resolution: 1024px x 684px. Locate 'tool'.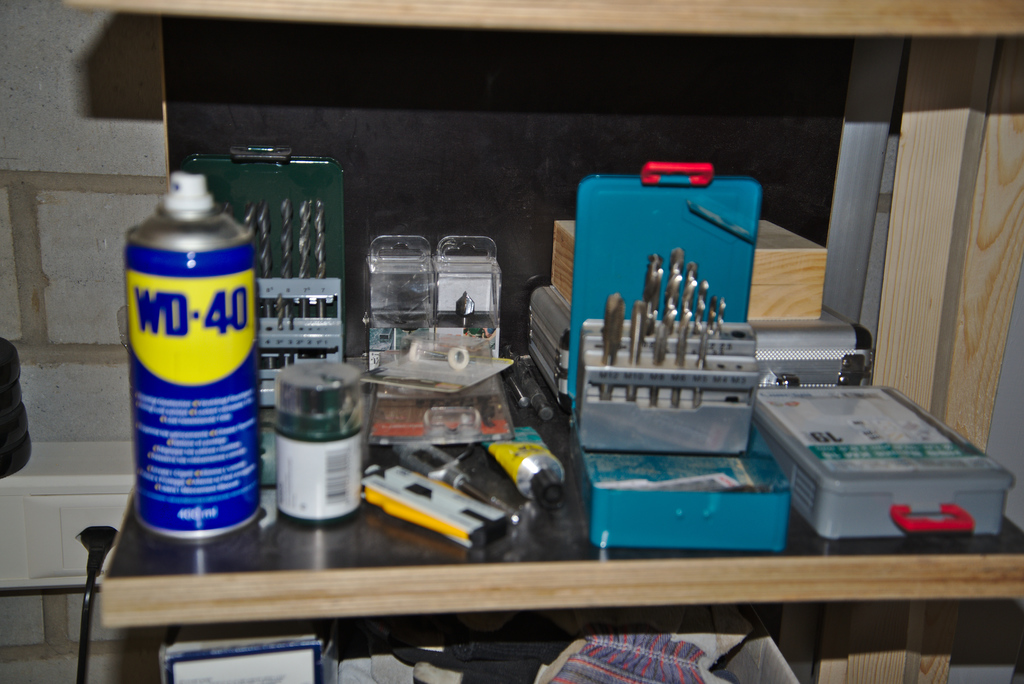
(255, 201, 282, 371).
